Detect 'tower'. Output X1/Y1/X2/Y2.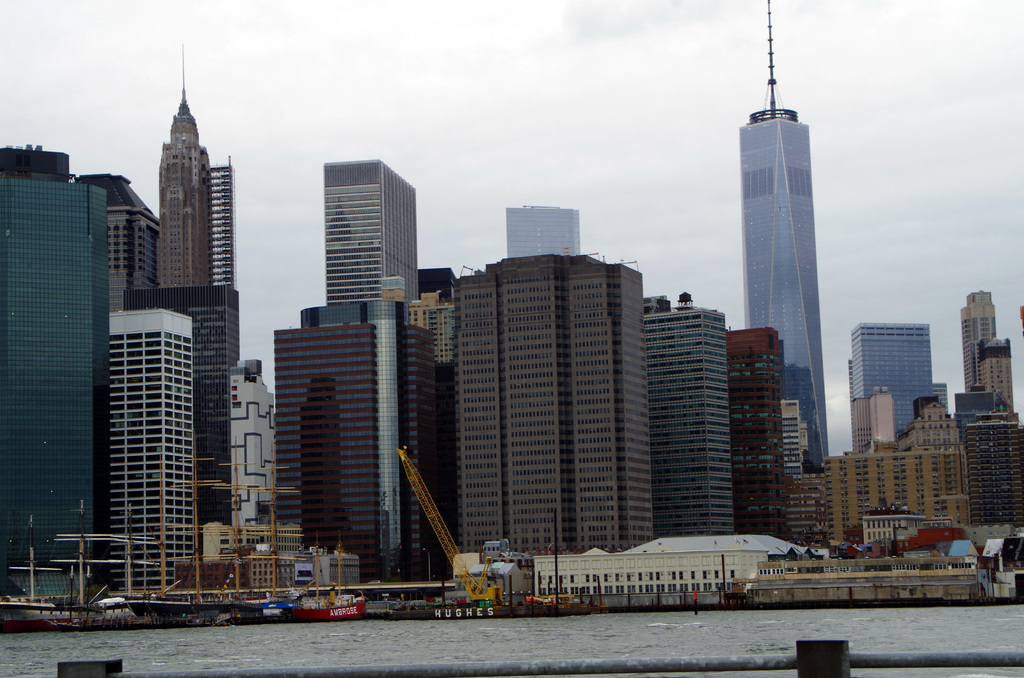
506/207/579/259.
